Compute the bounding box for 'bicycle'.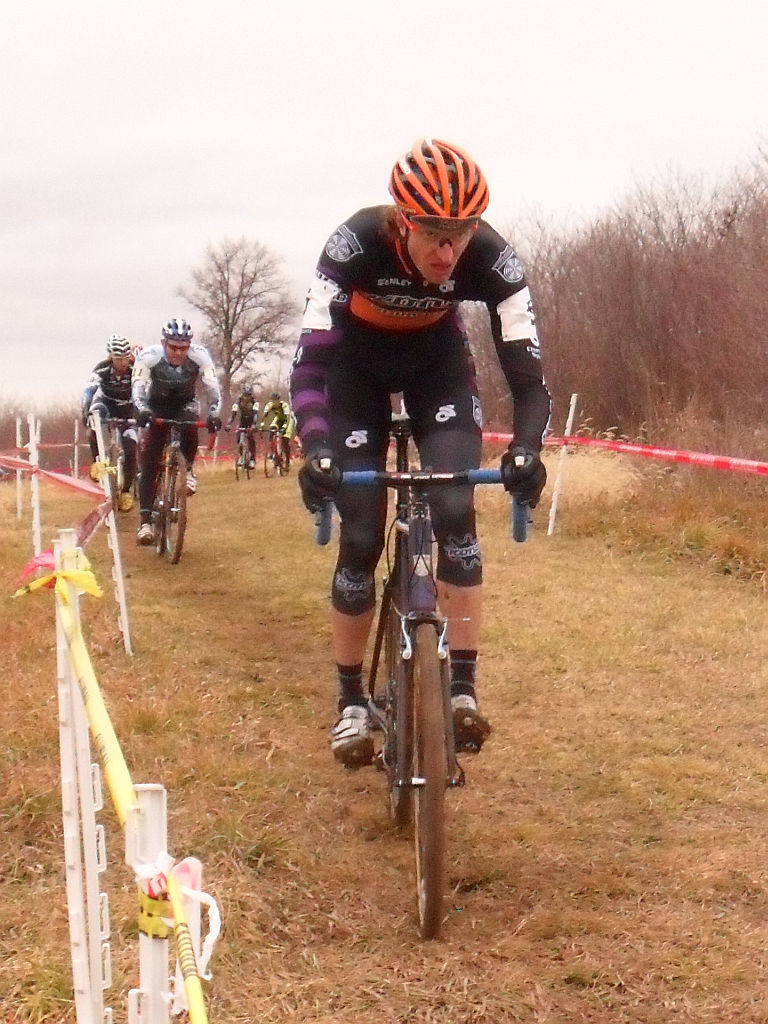
BBox(92, 414, 130, 508).
